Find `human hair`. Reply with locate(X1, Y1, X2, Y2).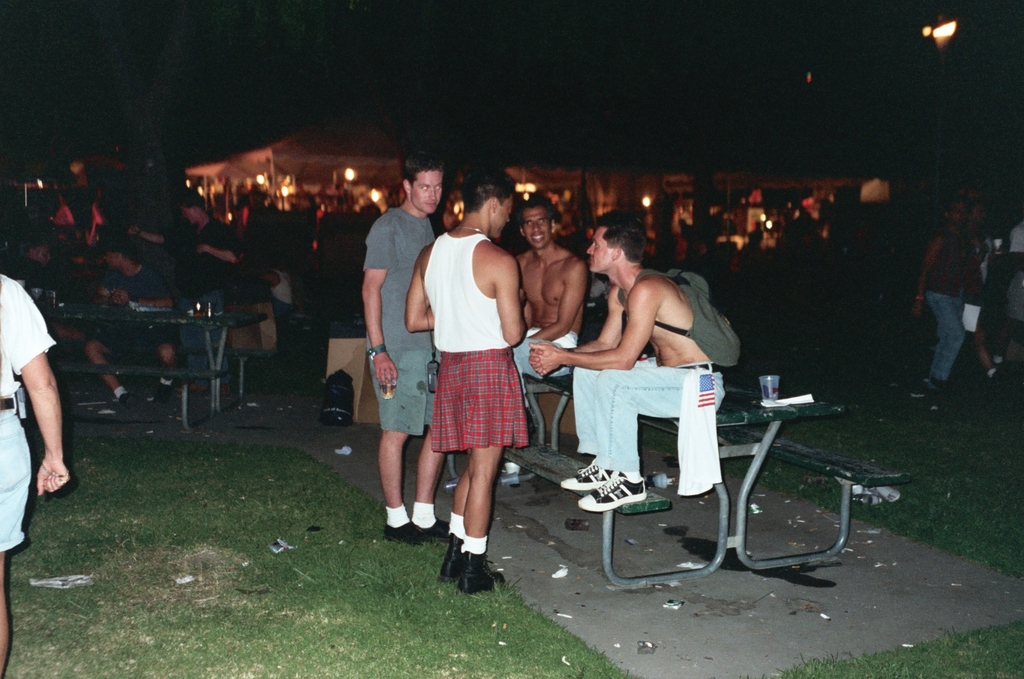
locate(403, 152, 448, 185).
